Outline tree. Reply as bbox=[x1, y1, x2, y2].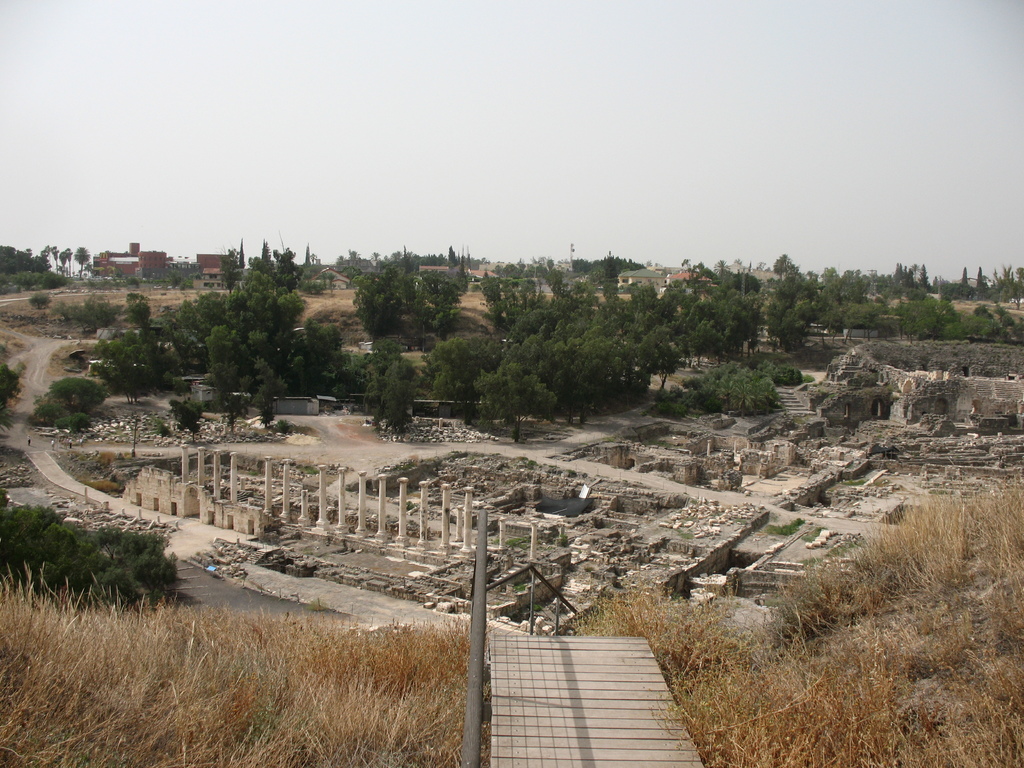
bbox=[775, 271, 808, 308].
